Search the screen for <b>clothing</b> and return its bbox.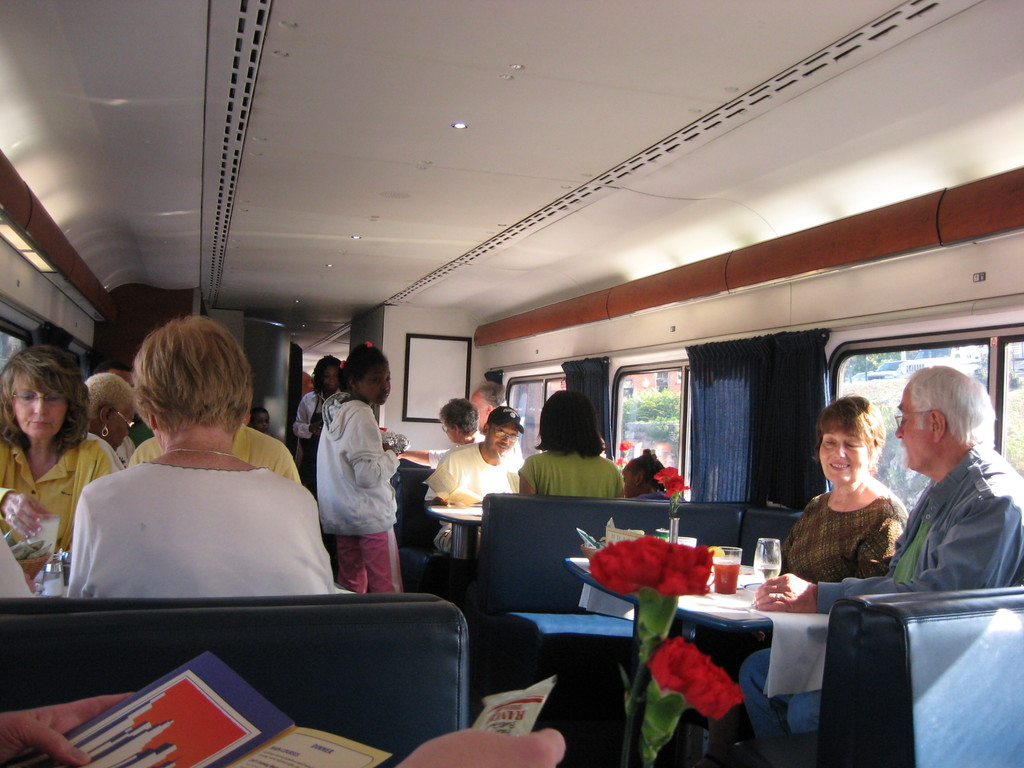
Found: box(65, 462, 338, 601).
